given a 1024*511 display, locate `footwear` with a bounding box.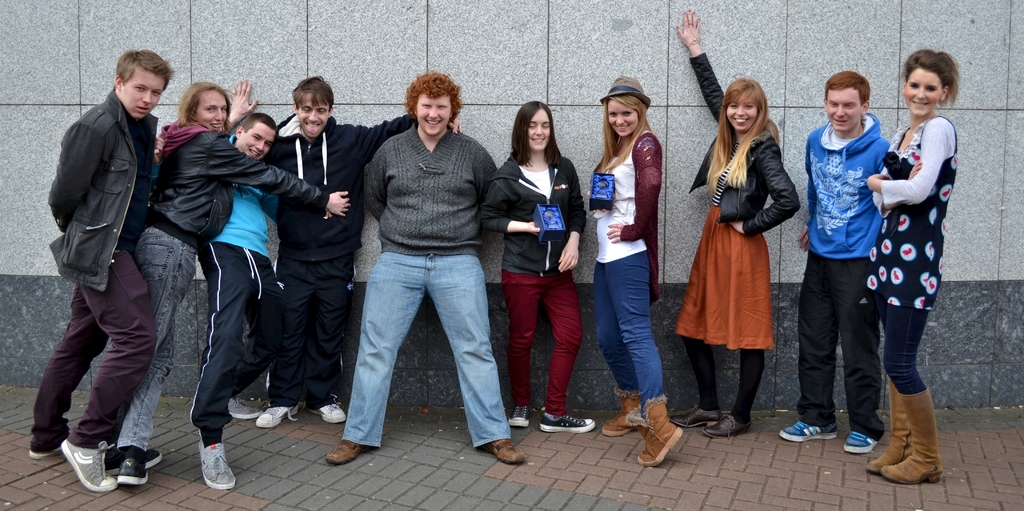
Located: 238:396:276:410.
